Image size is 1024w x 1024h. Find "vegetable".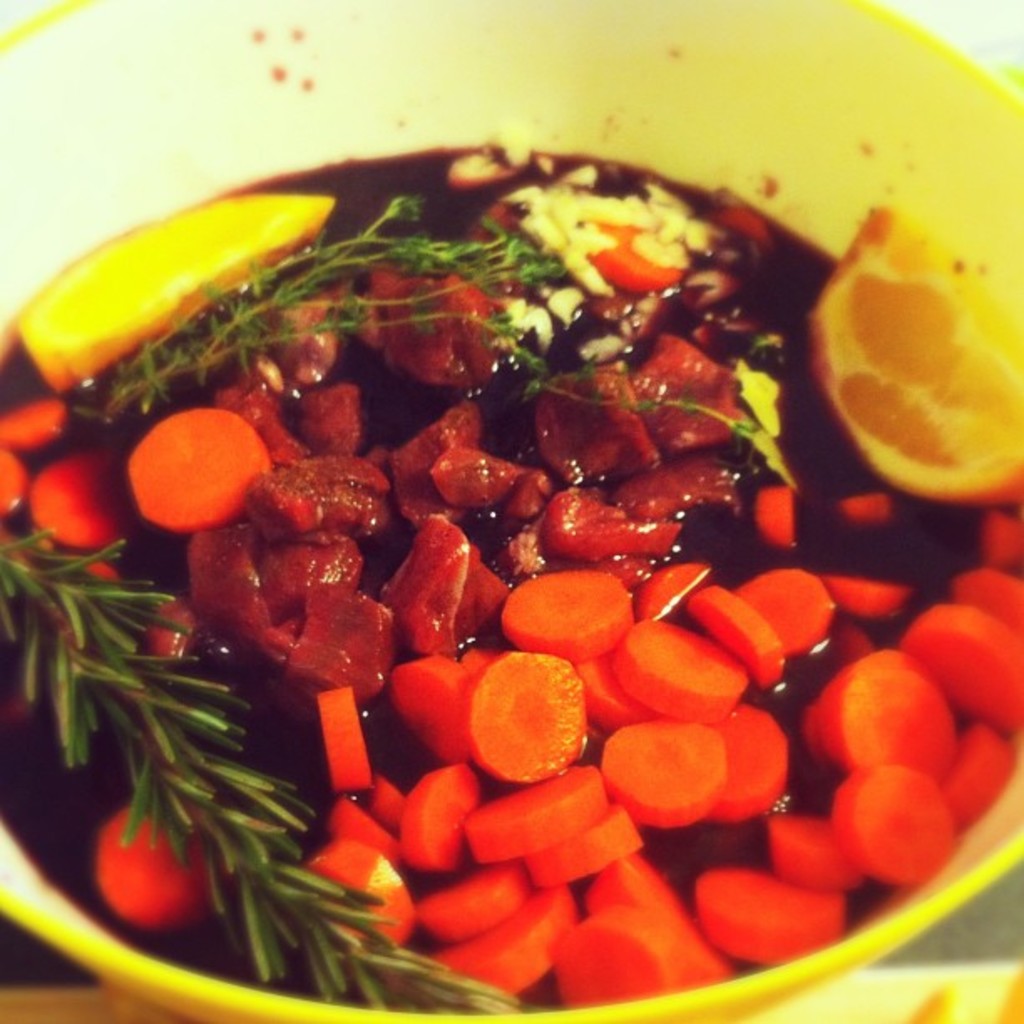
(left=315, top=683, right=370, bottom=790).
